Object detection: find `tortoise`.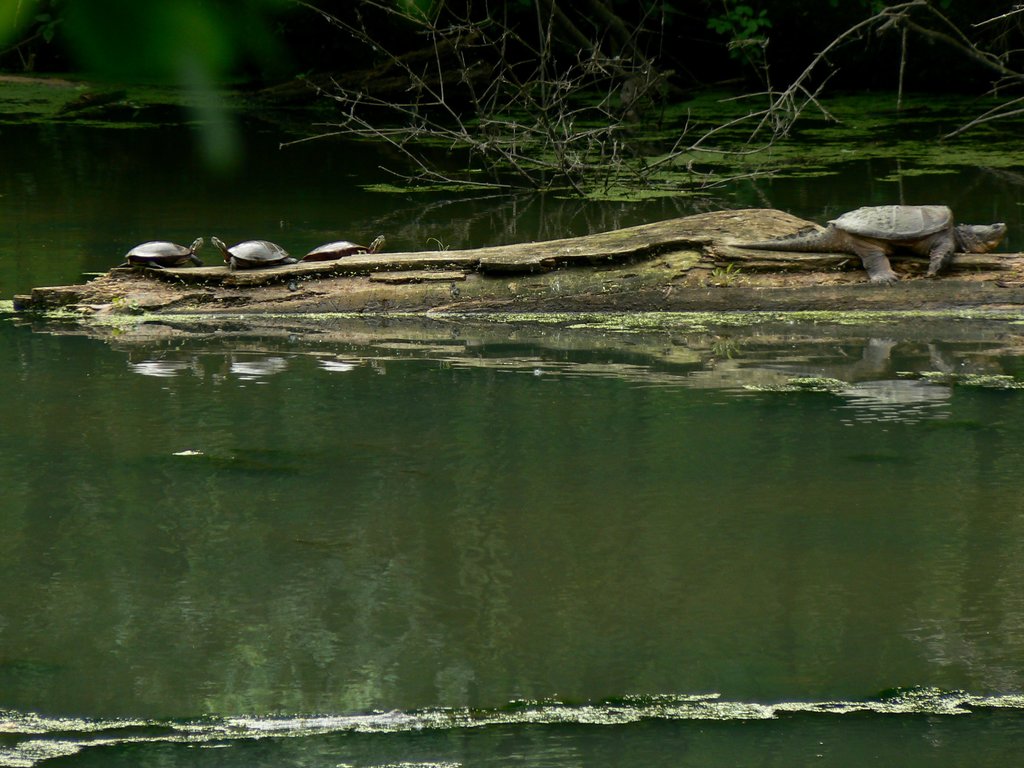
(303, 236, 386, 262).
